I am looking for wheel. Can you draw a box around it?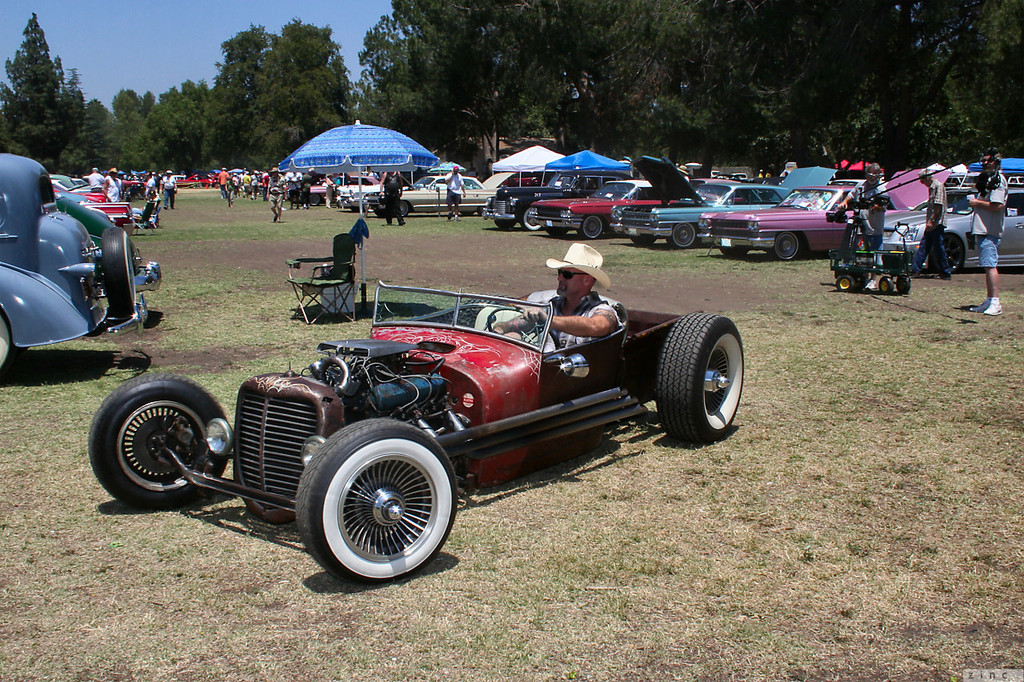
Sure, the bounding box is 722/245/748/257.
